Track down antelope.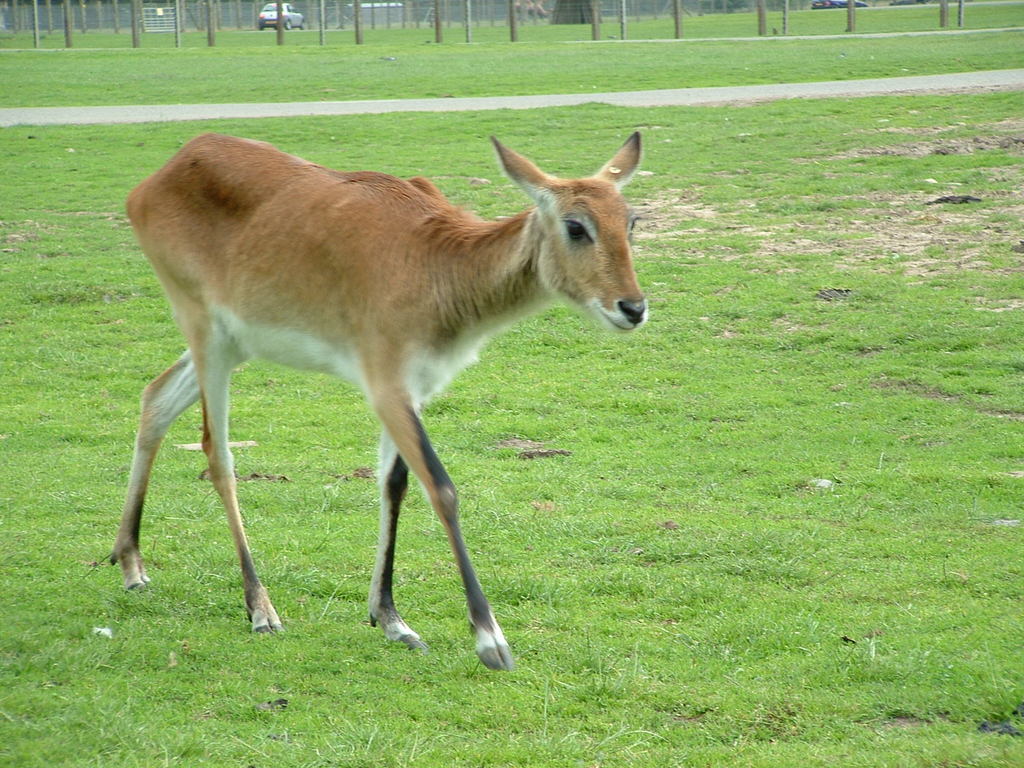
Tracked to [left=104, top=132, right=647, bottom=669].
